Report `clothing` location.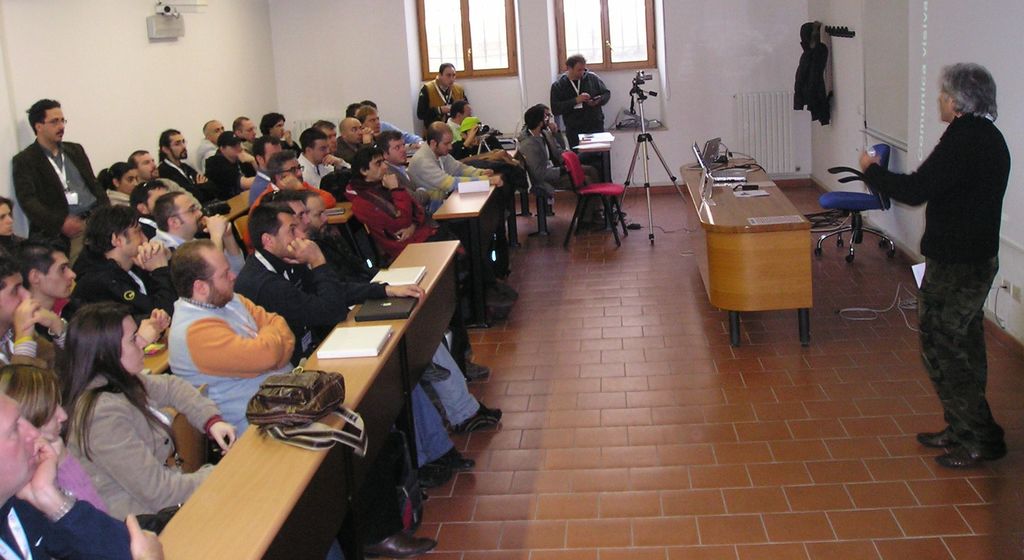
Report: 85, 370, 219, 510.
